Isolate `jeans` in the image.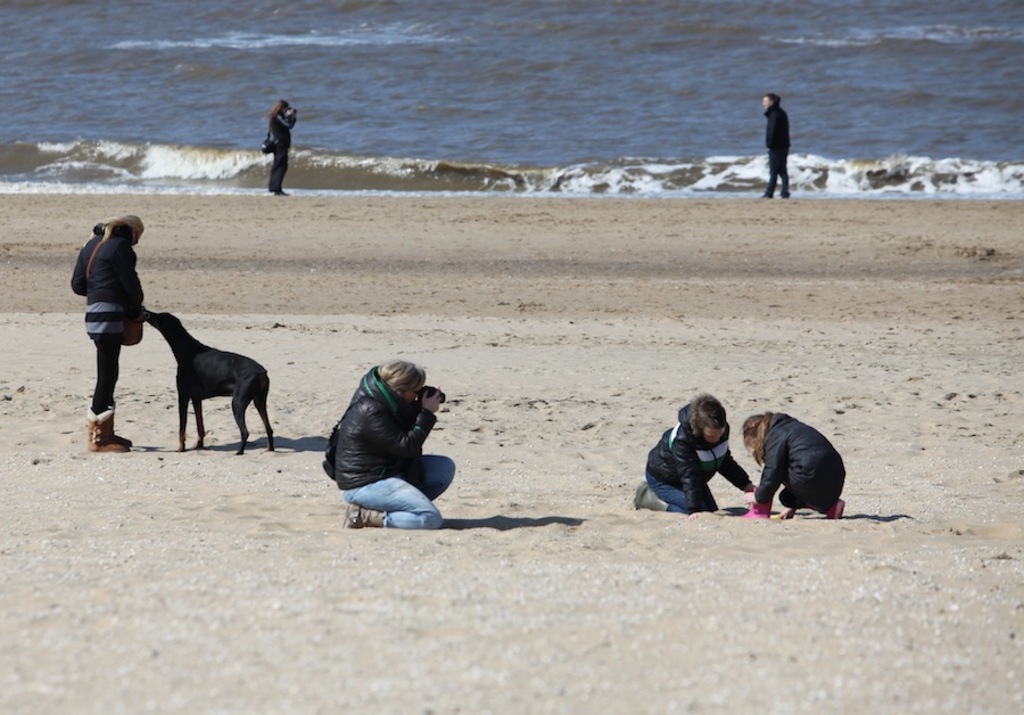
Isolated region: select_region(645, 462, 699, 511).
